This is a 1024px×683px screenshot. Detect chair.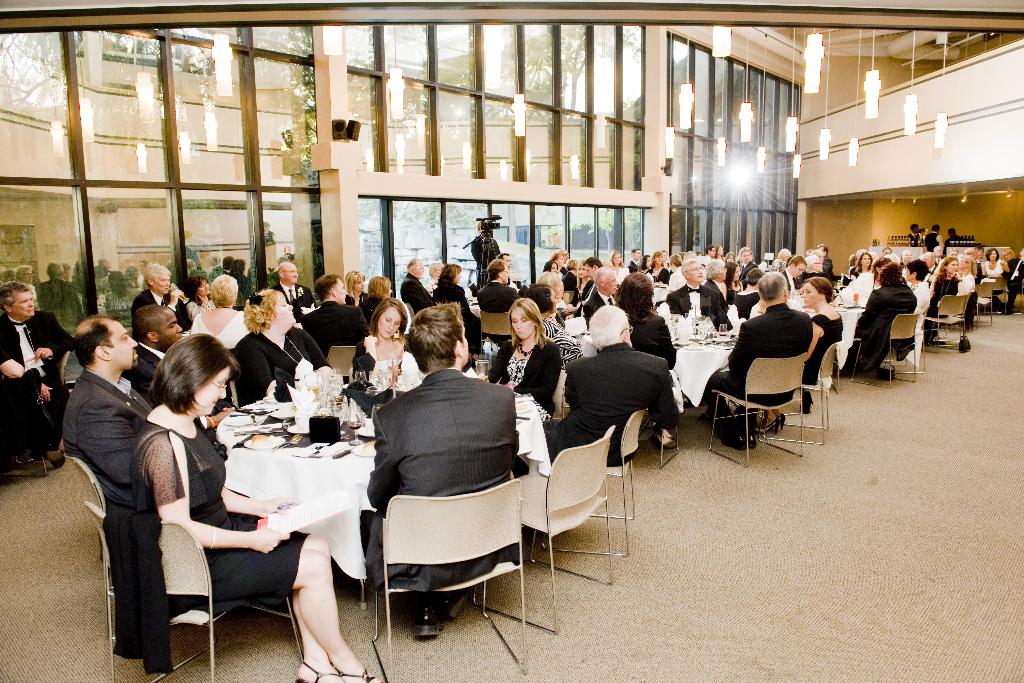
(479, 309, 518, 363).
